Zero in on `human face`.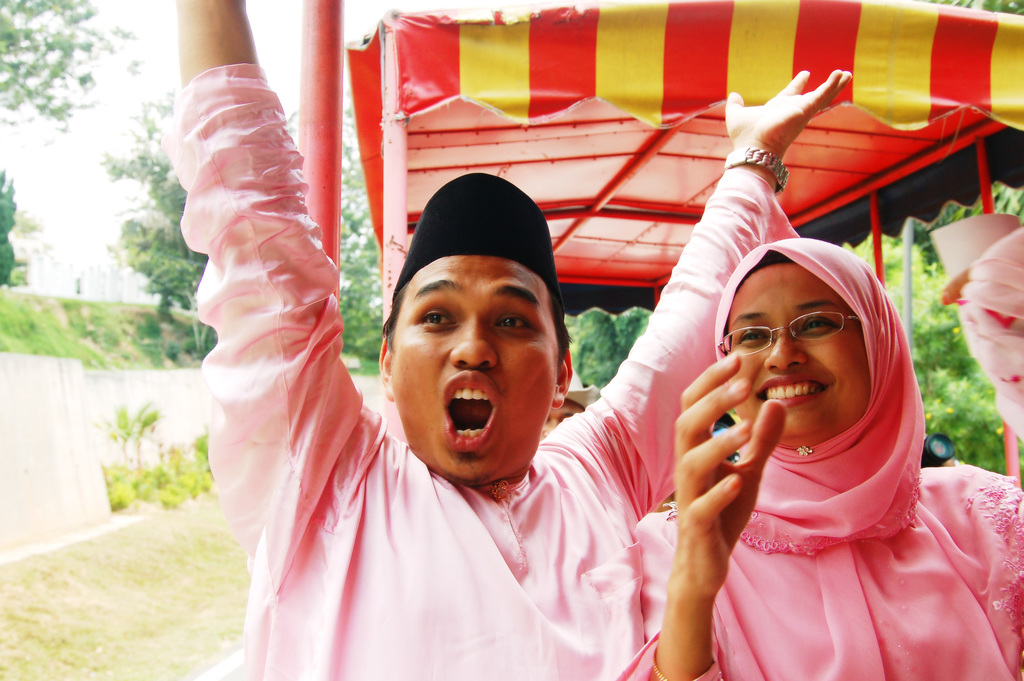
Zeroed in: locate(391, 258, 559, 477).
